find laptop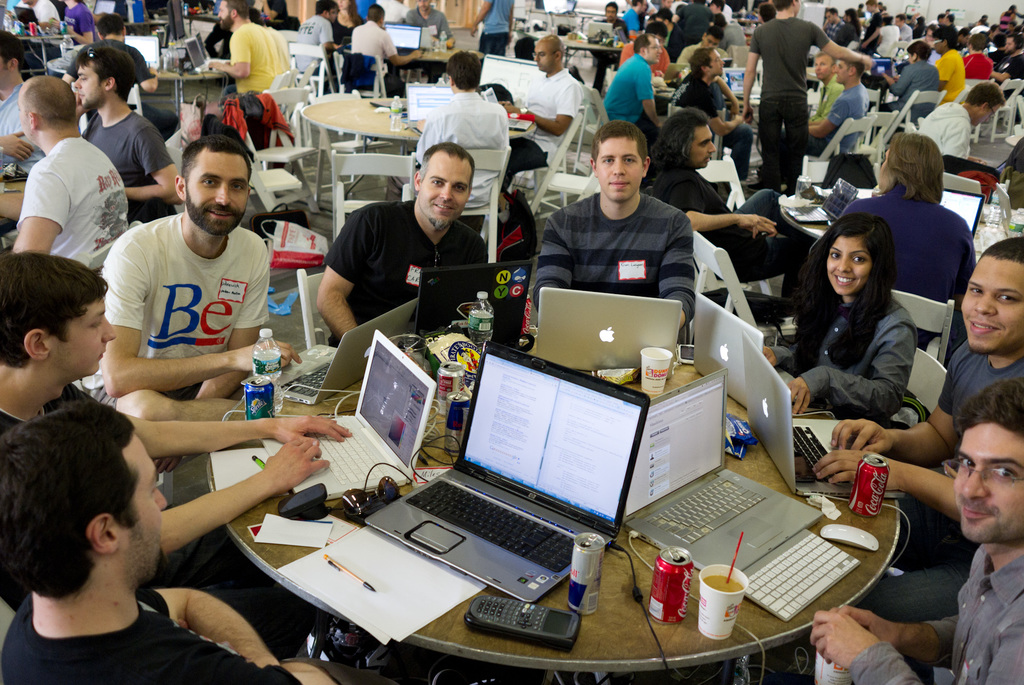
locate(126, 36, 159, 66)
